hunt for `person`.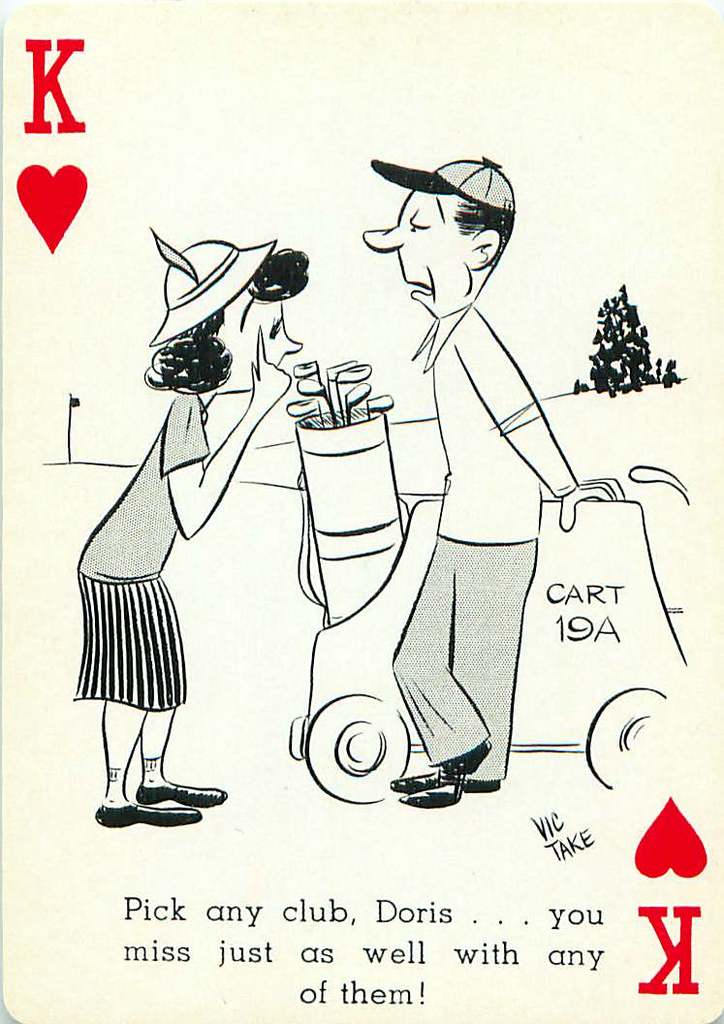
Hunted down at 74,230,305,825.
